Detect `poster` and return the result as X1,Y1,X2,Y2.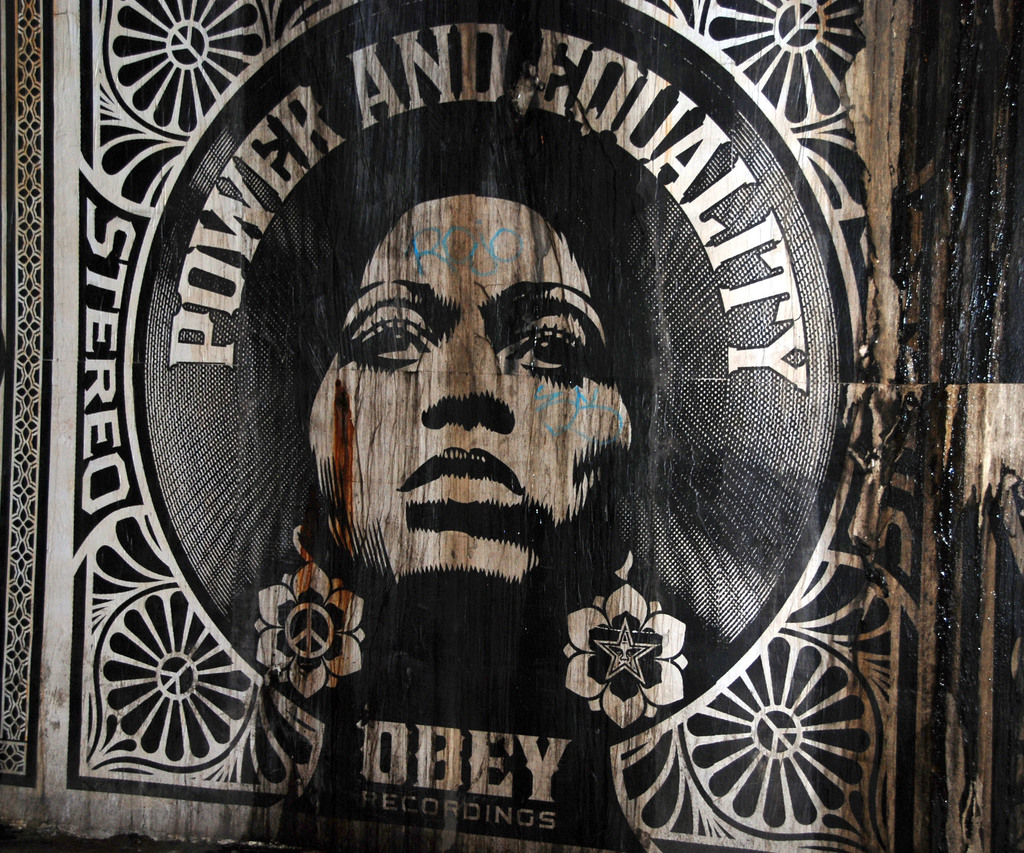
0,0,1023,852.
